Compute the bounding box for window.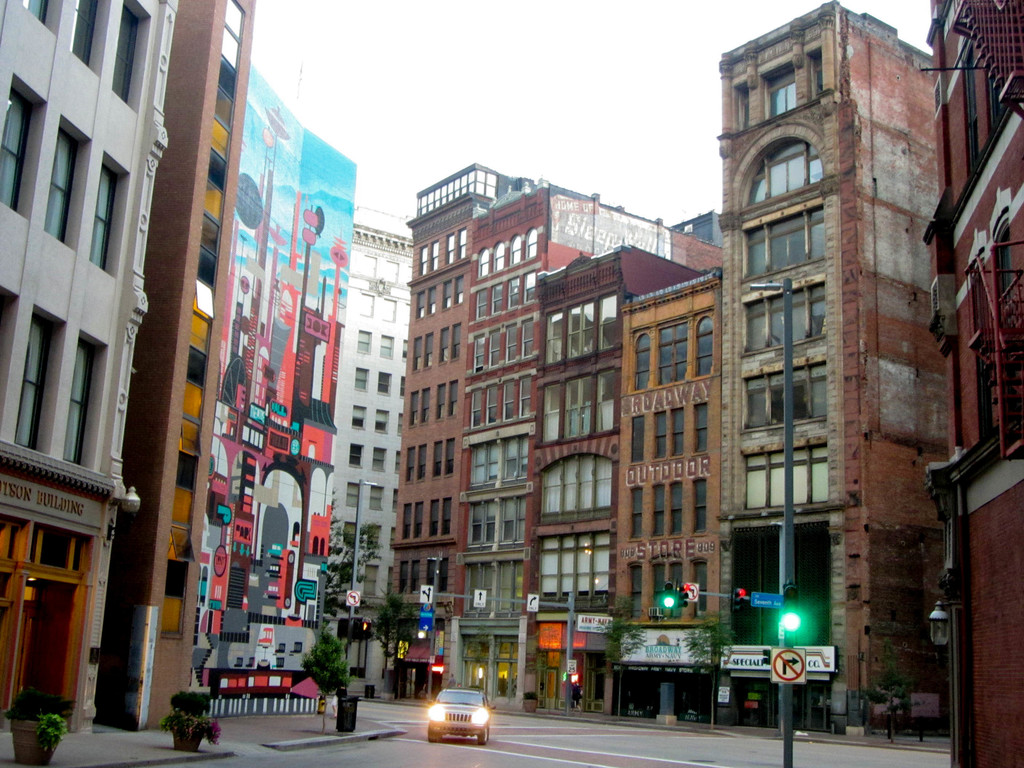
<box>521,316,534,357</box>.
